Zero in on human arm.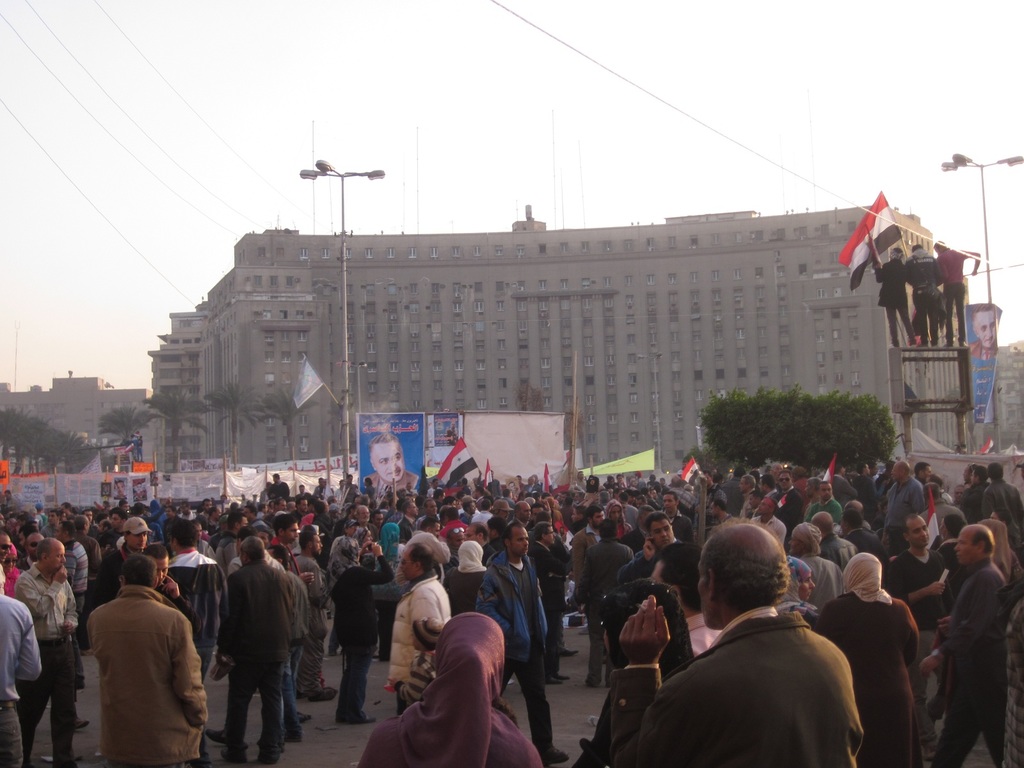
Zeroed in: 879, 488, 890, 554.
